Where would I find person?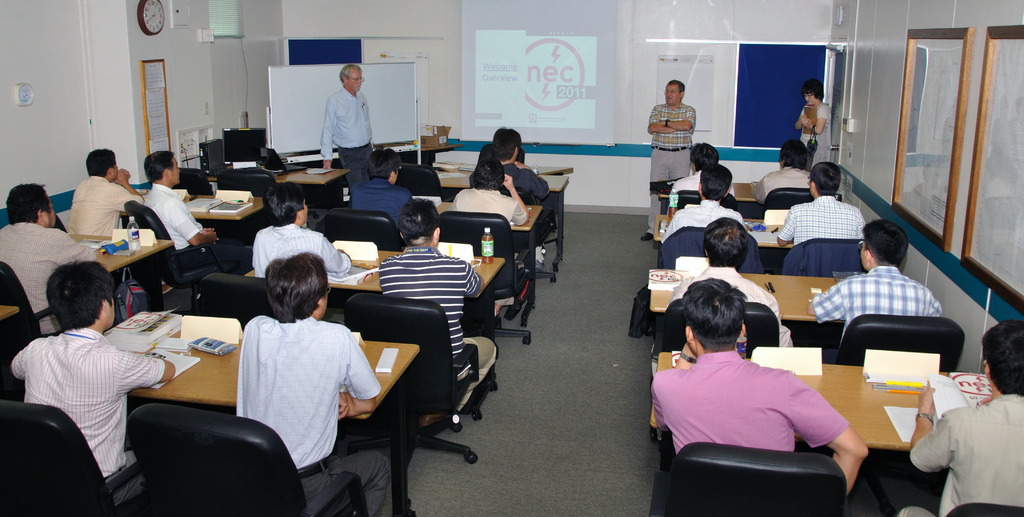
At <region>660, 163, 748, 240</region>.
